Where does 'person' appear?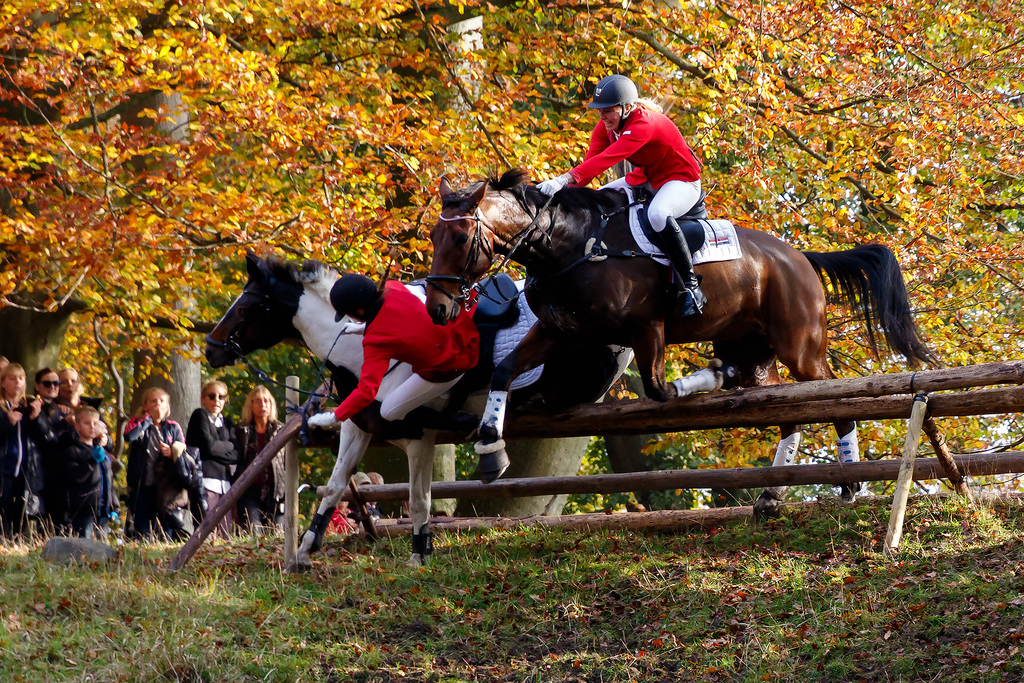
Appears at detection(534, 75, 702, 317).
